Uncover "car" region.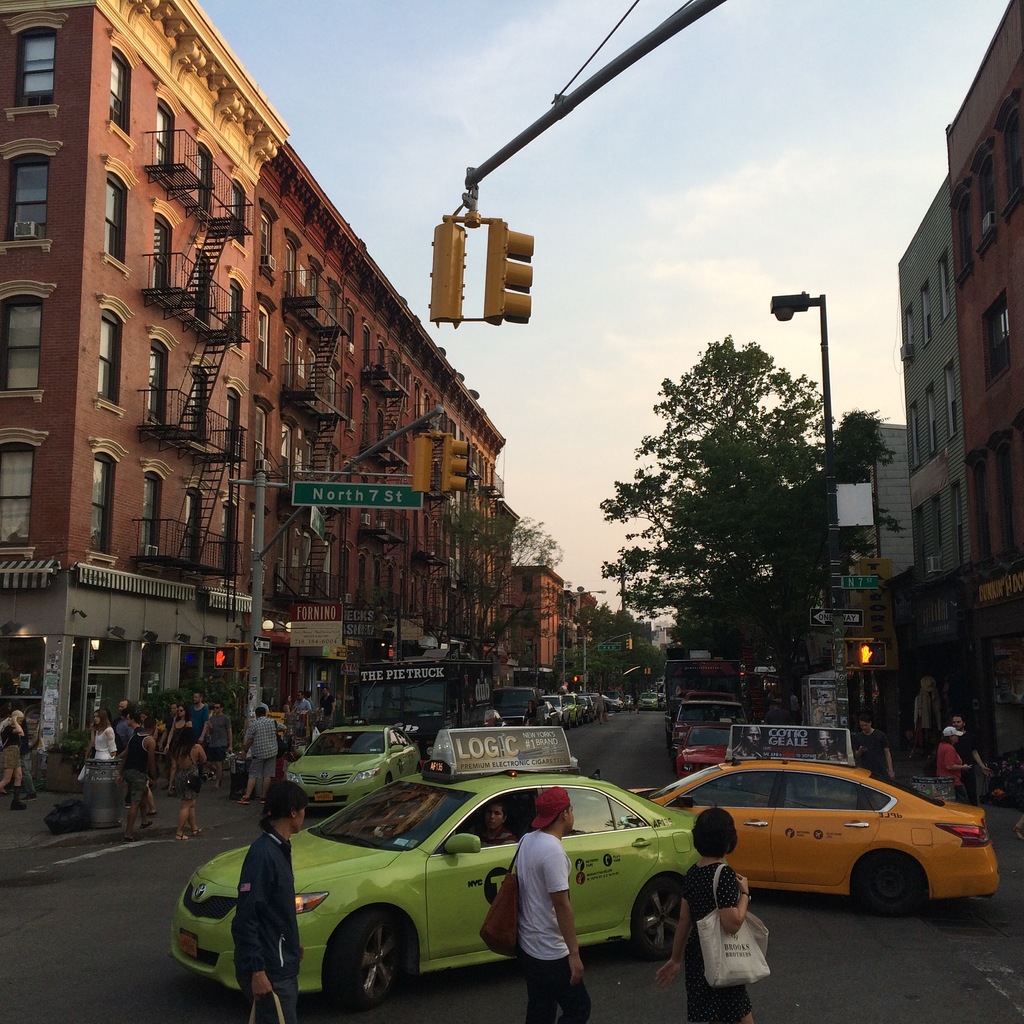
Uncovered: Rect(585, 689, 604, 717).
